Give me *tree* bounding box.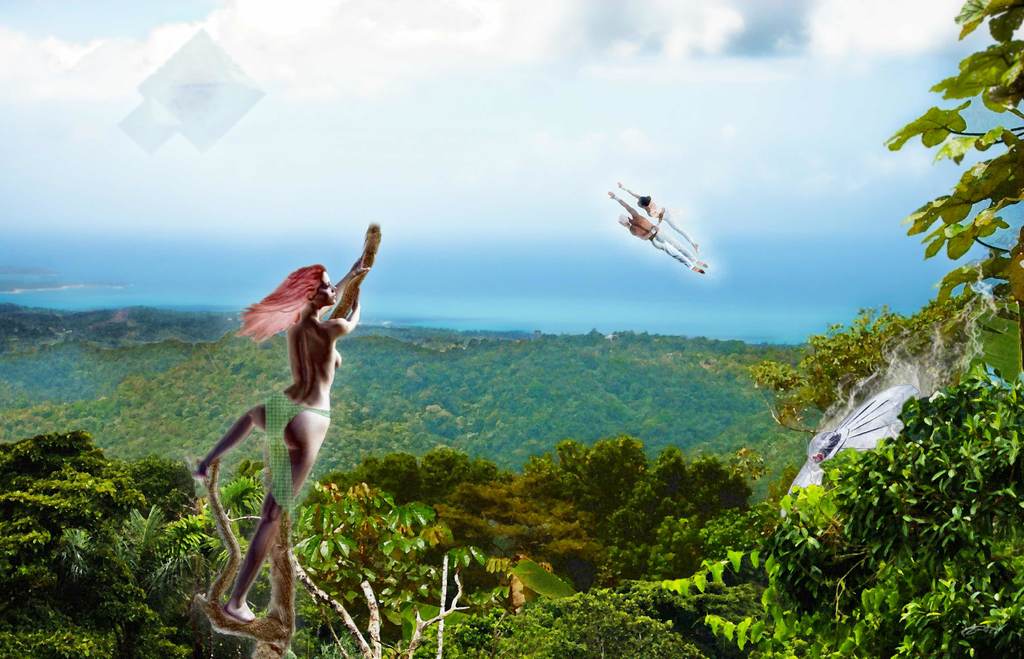
select_region(862, 2, 1023, 332).
